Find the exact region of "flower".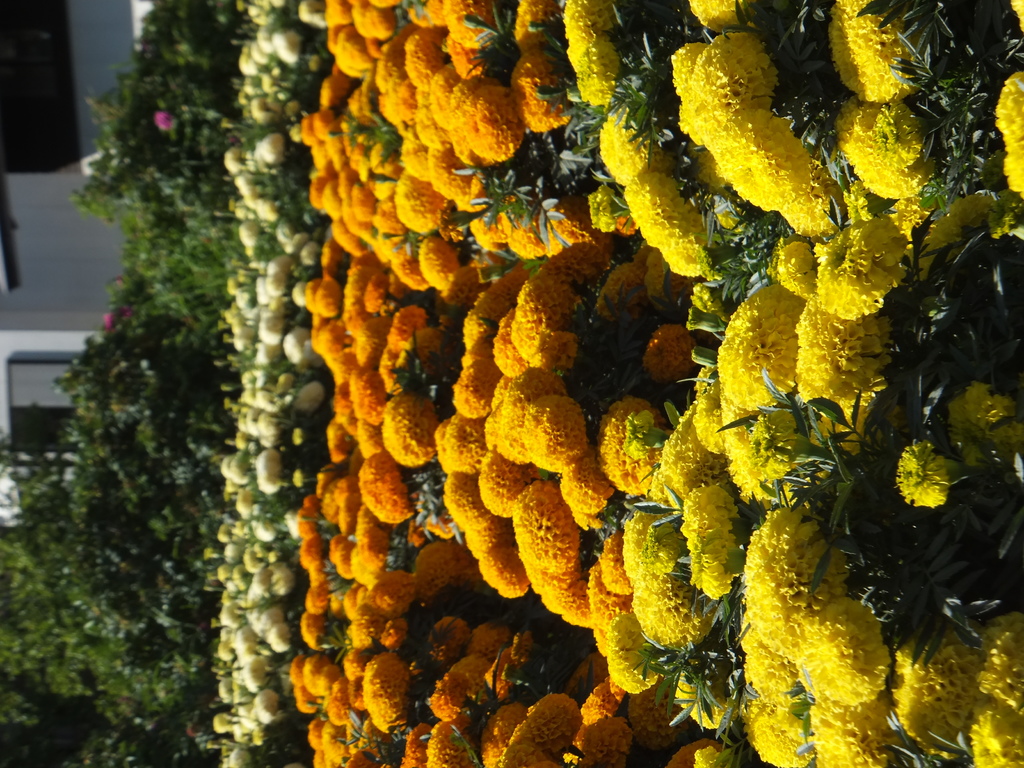
Exact region: [x1=522, y1=398, x2=586, y2=471].
